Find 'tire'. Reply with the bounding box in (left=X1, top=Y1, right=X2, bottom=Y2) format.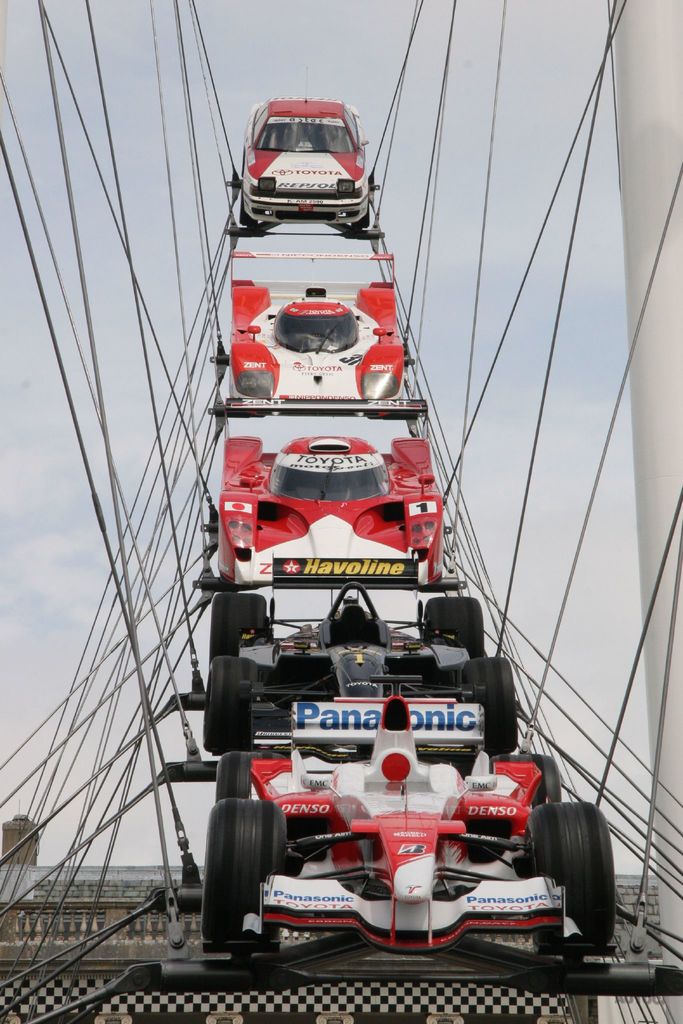
(left=473, top=655, right=522, bottom=755).
